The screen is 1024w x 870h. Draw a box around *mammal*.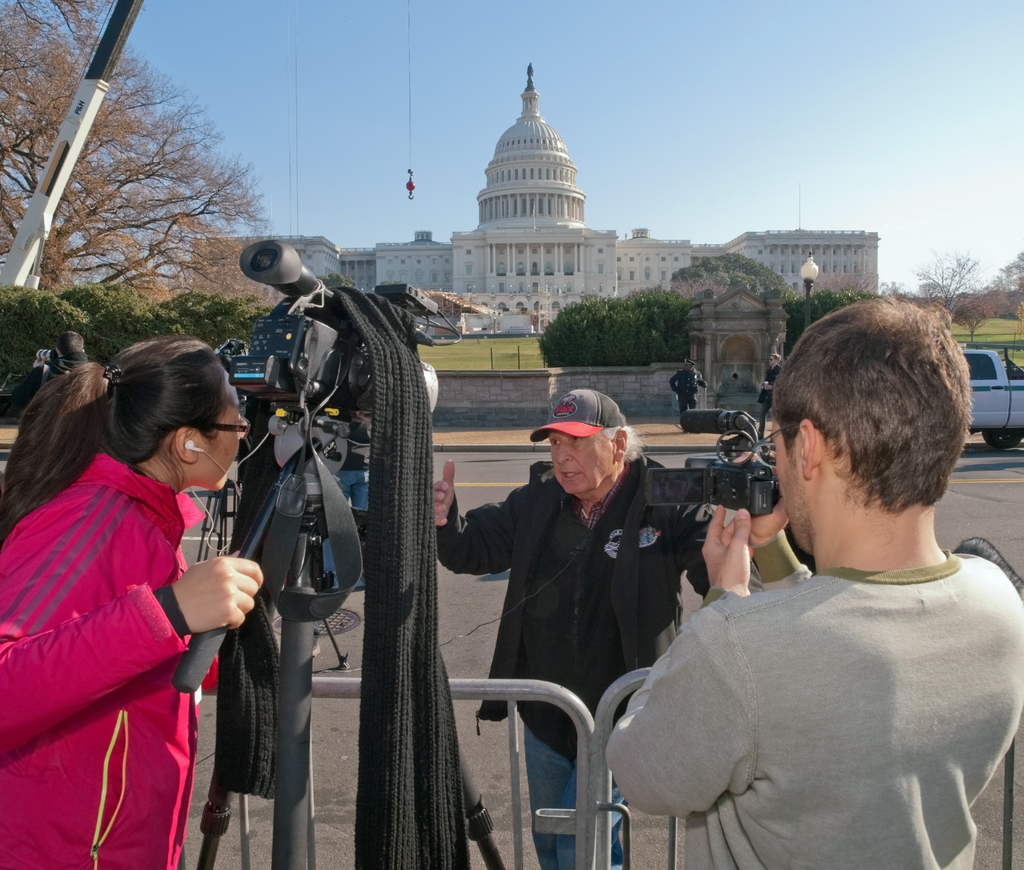
605 293 1023 869.
